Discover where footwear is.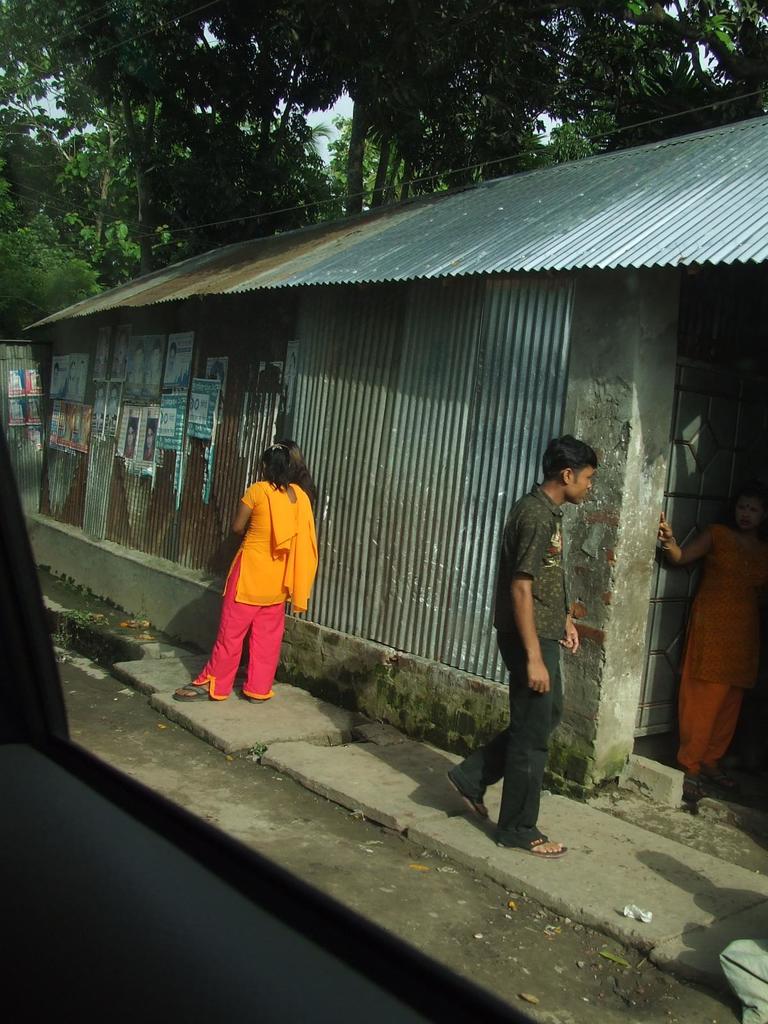
Discovered at bbox=(499, 828, 570, 854).
